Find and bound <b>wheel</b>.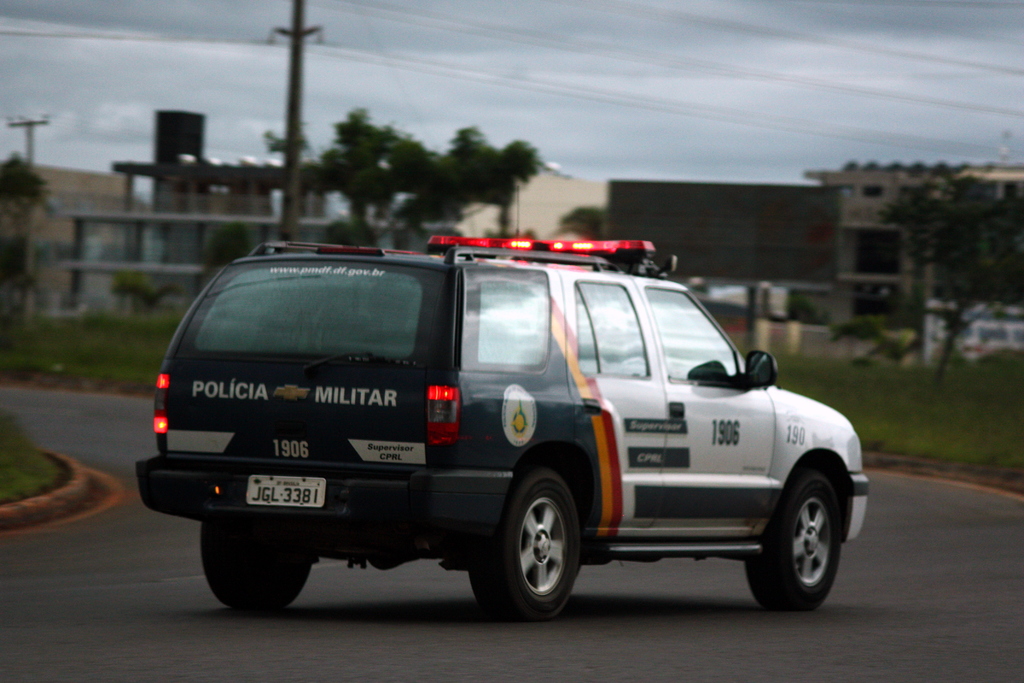
Bound: rect(198, 521, 312, 614).
